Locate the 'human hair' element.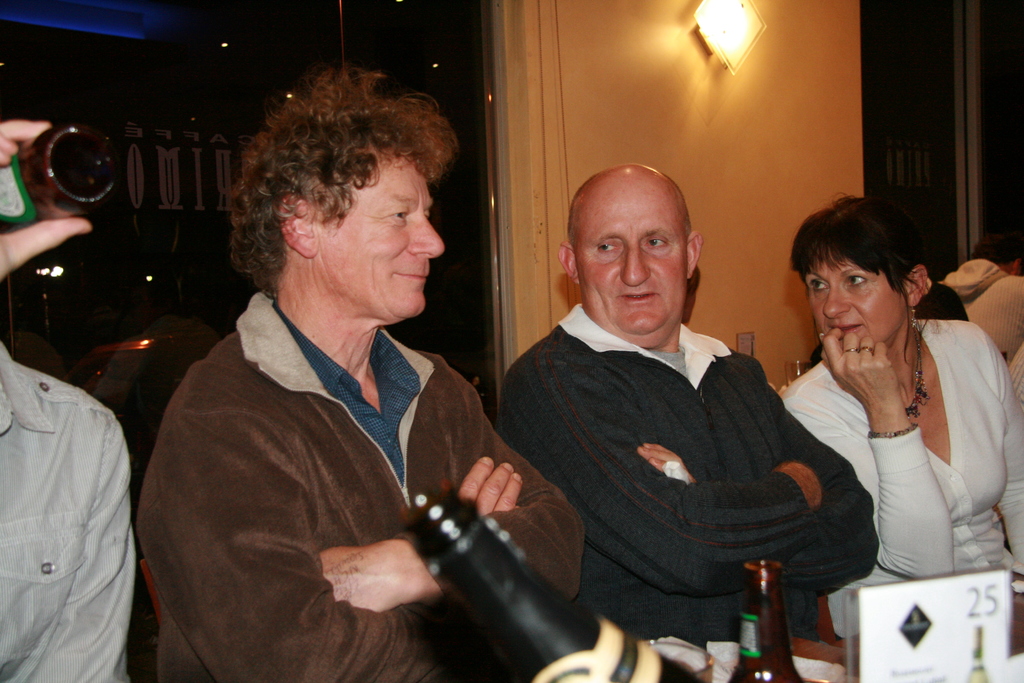
Element bbox: bbox=[970, 231, 1020, 264].
